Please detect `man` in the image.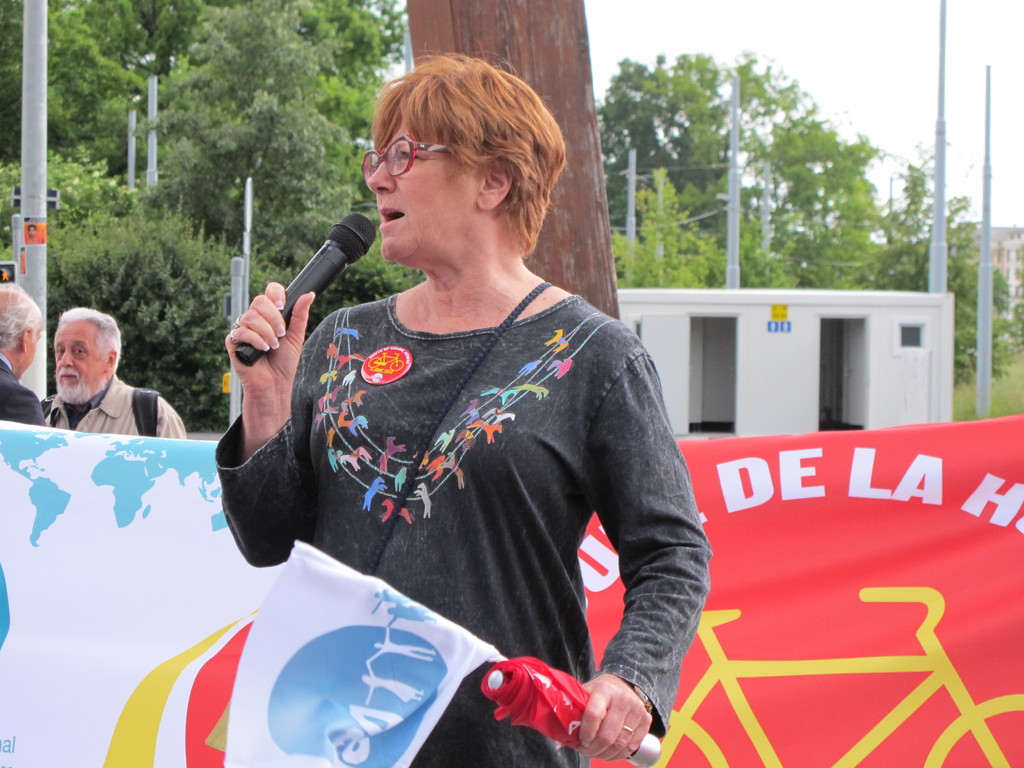
locate(0, 281, 63, 434).
